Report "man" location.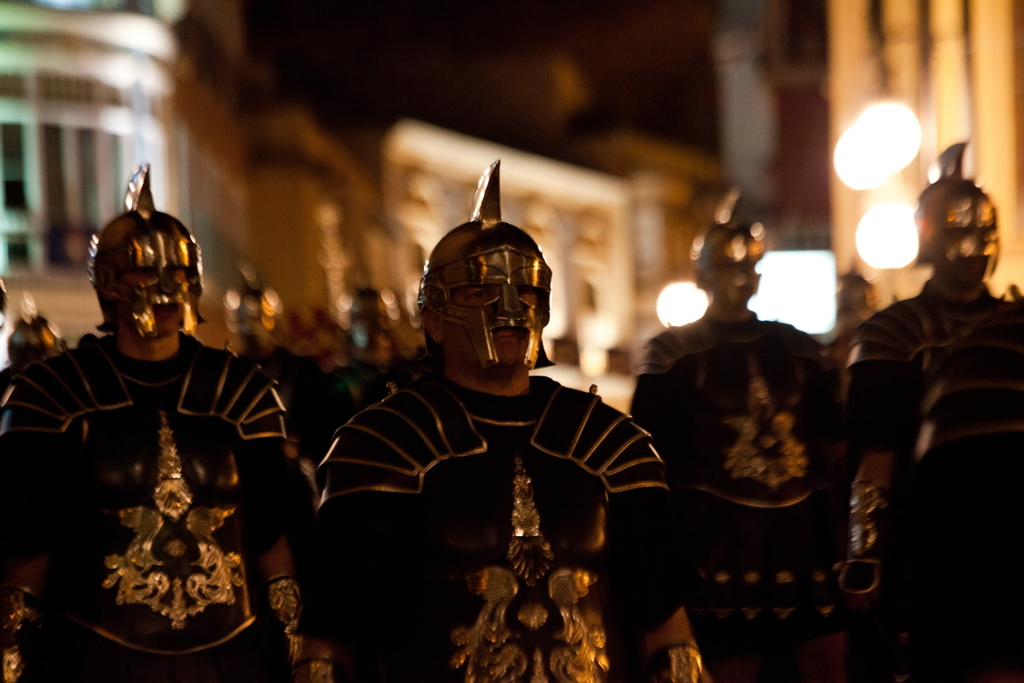
Report: box(298, 195, 697, 674).
